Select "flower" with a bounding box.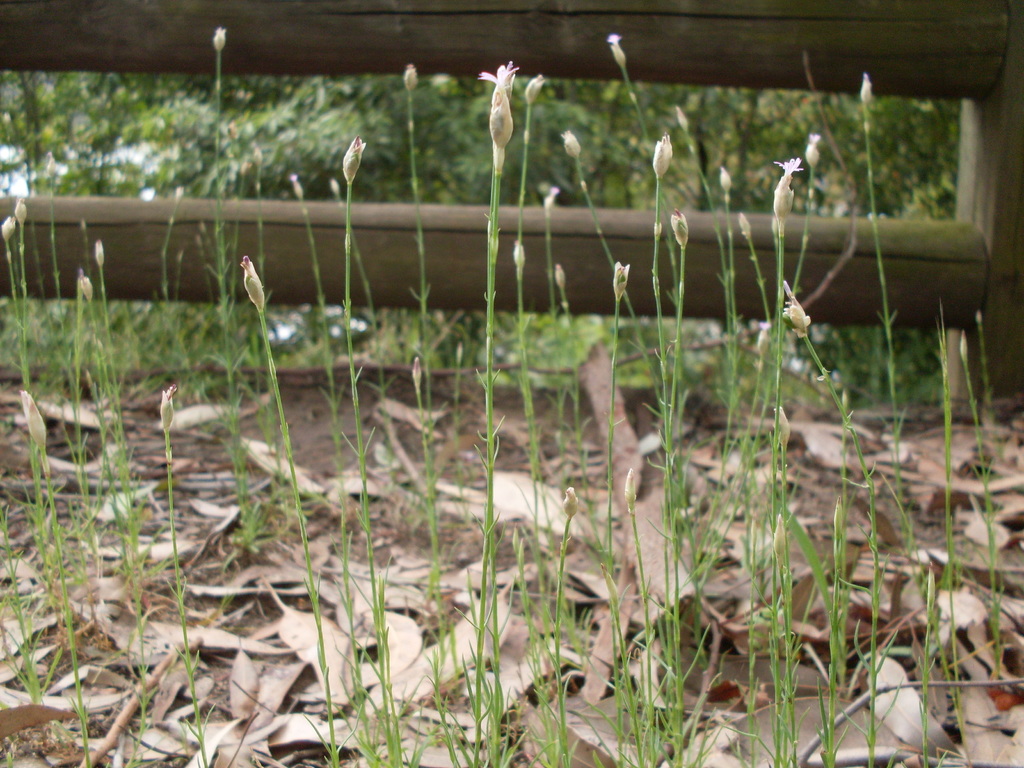
Rect(476, 56, 534, 169).
